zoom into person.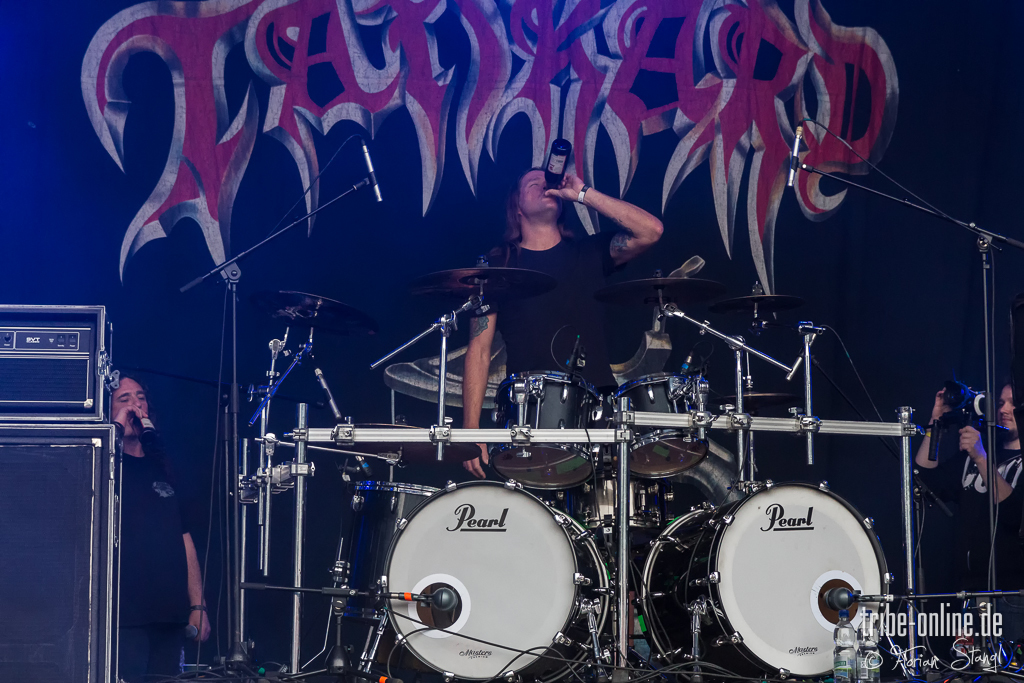
Zoom target: bbox=[106, 376, 209, 682].
